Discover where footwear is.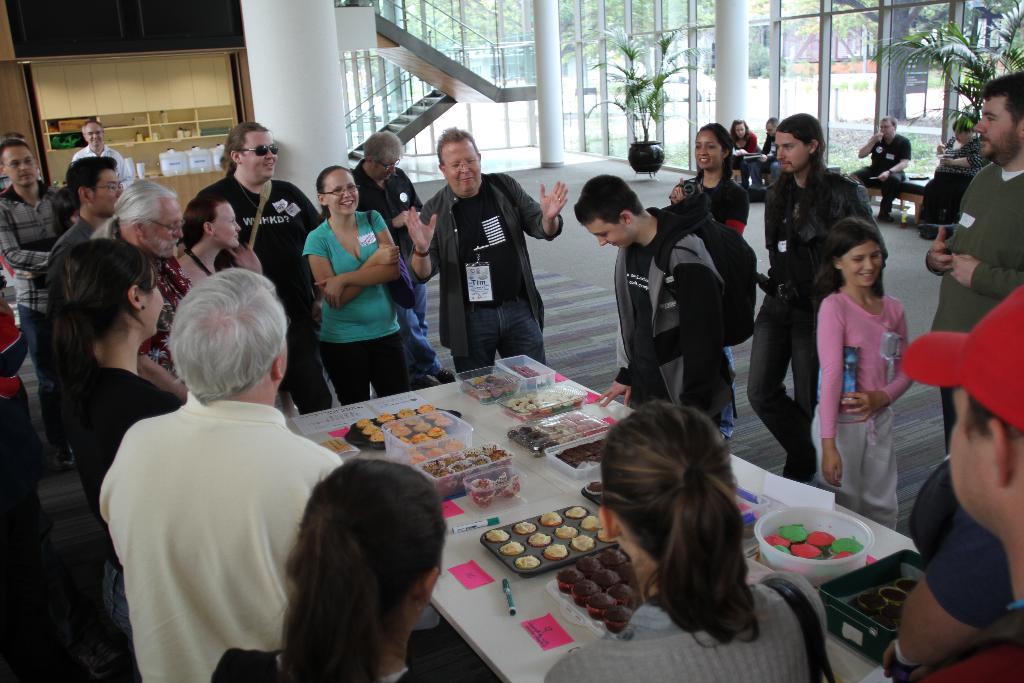
Discovered at left=873, top=208, right=893, bottom=229.
